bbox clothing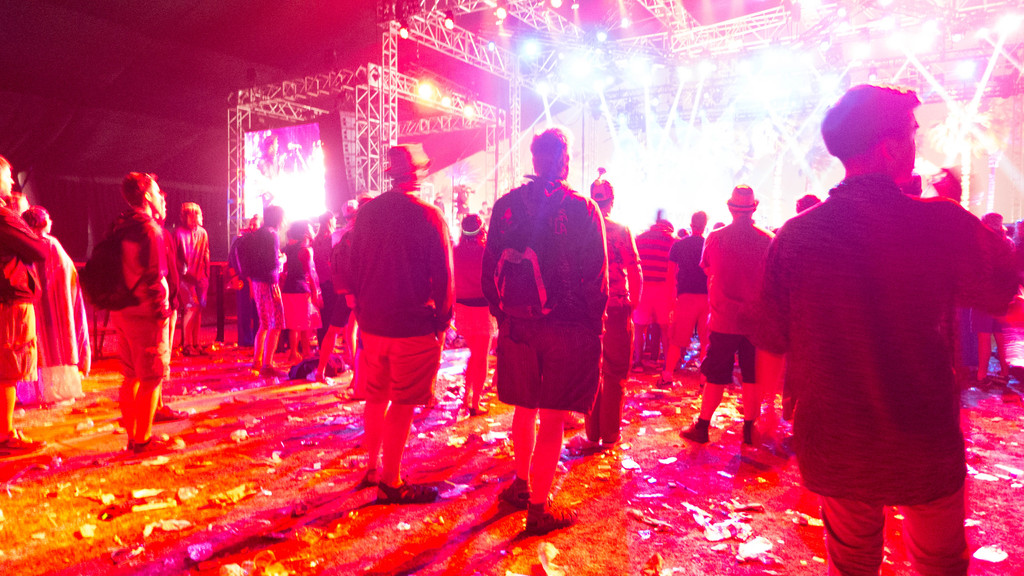
rect(83, 173, 173, 422)
